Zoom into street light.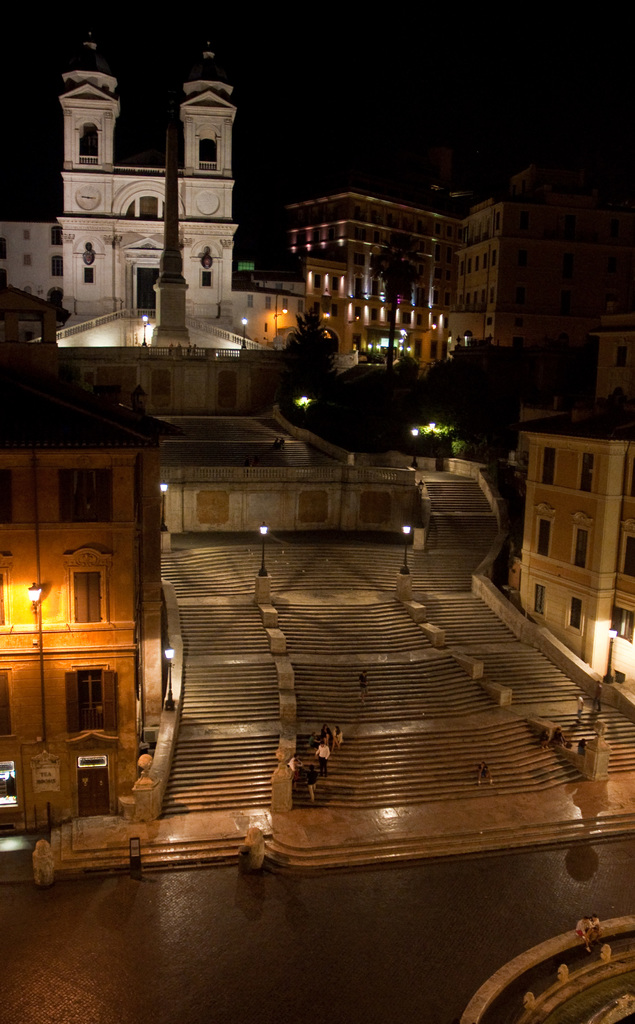
Zoom target: 400/529/413/579.
